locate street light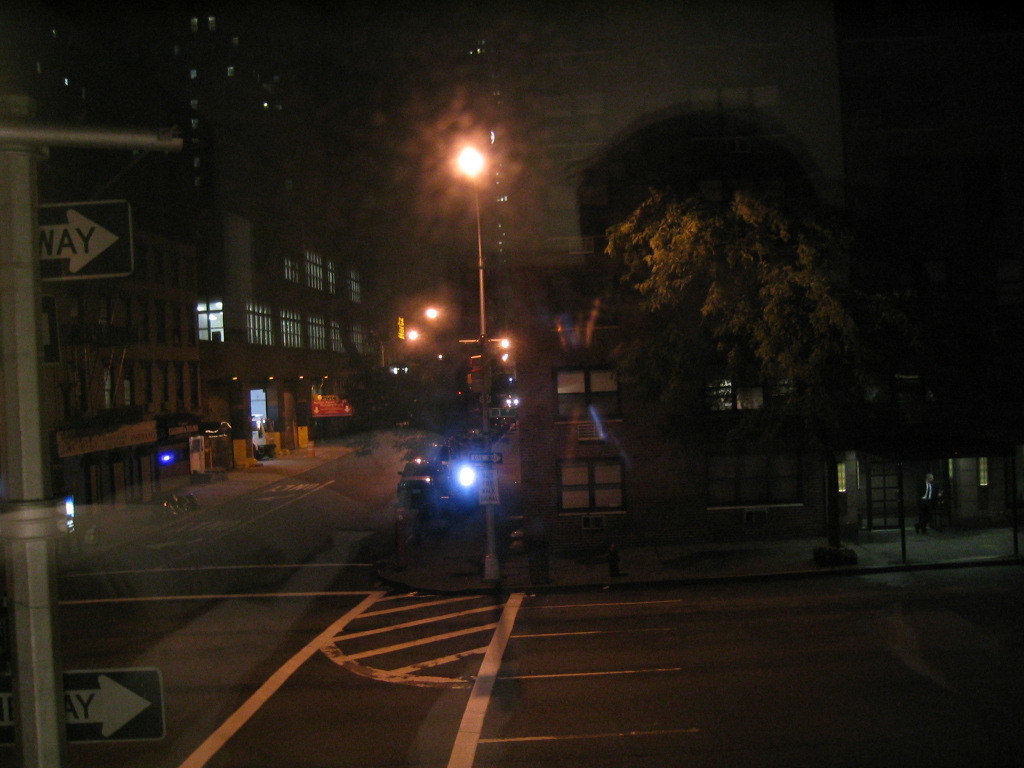
region(408, 324, 420, 344)
